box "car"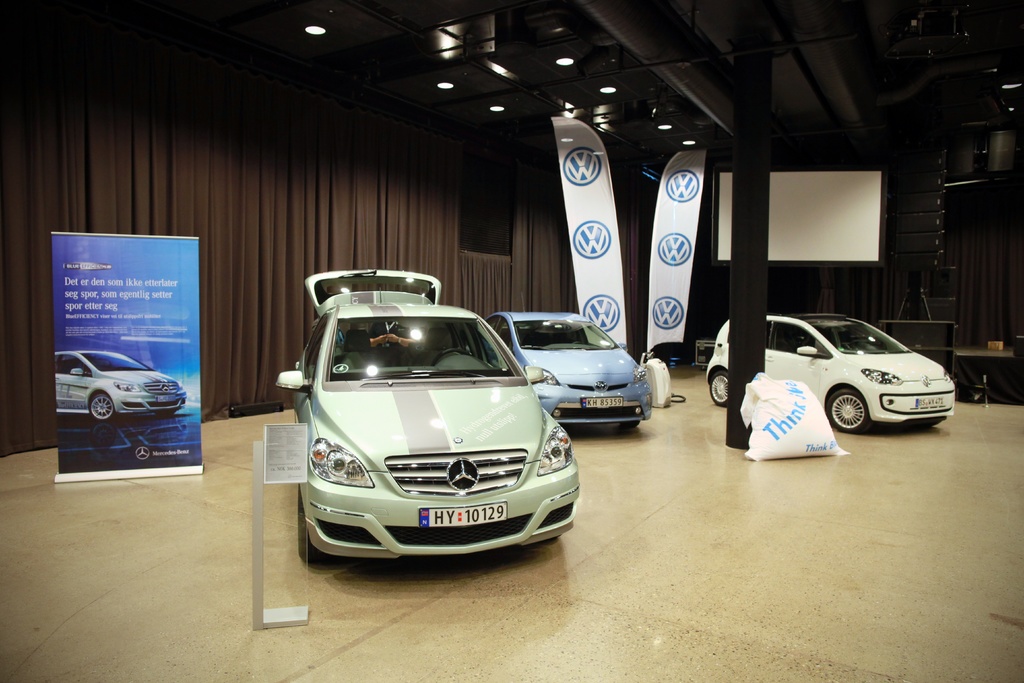
crop(56, 346, 188, 420)
